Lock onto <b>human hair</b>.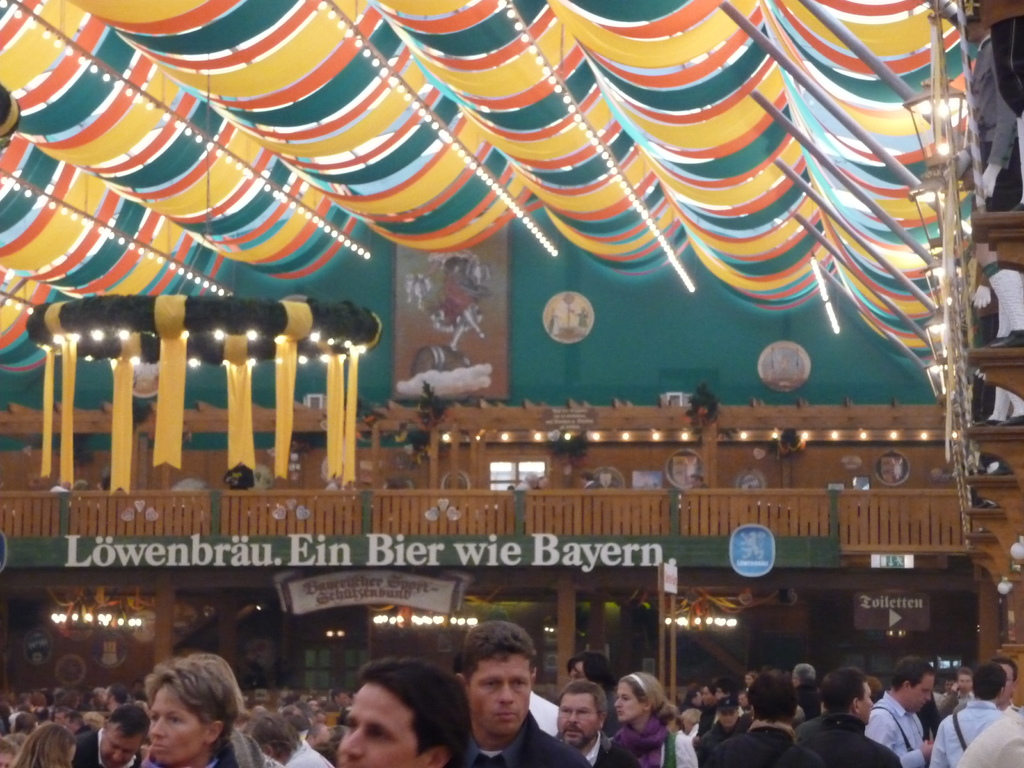
Locked: BBox(575, 653, 611, 698).
